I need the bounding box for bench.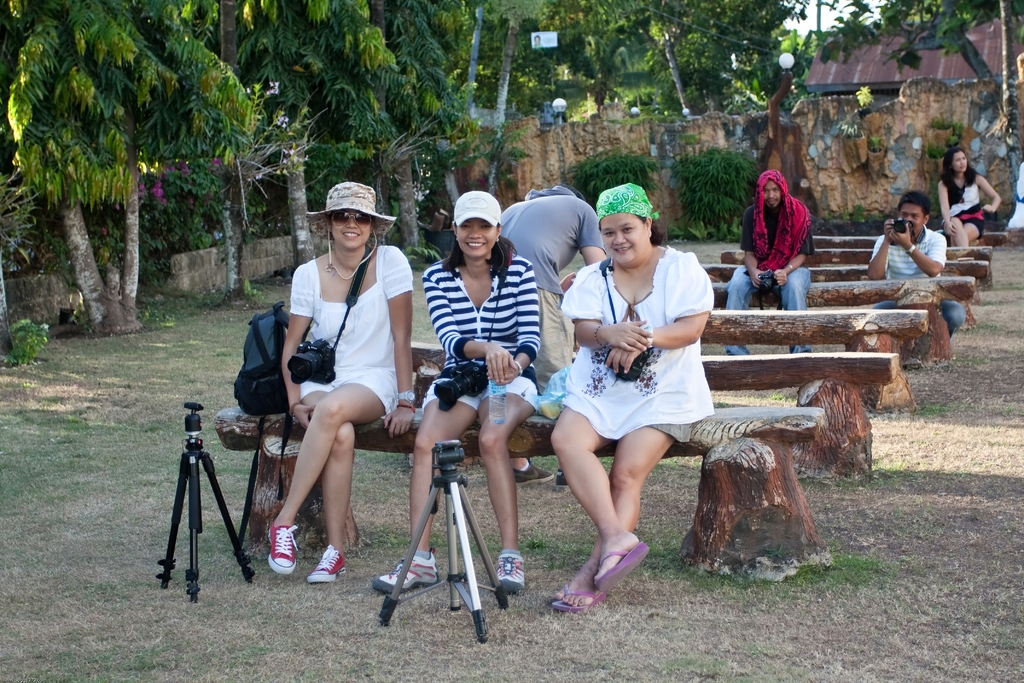
Here it is: {"x1": 215, "y1": 408, "x2": 830, "y2": 585}.
